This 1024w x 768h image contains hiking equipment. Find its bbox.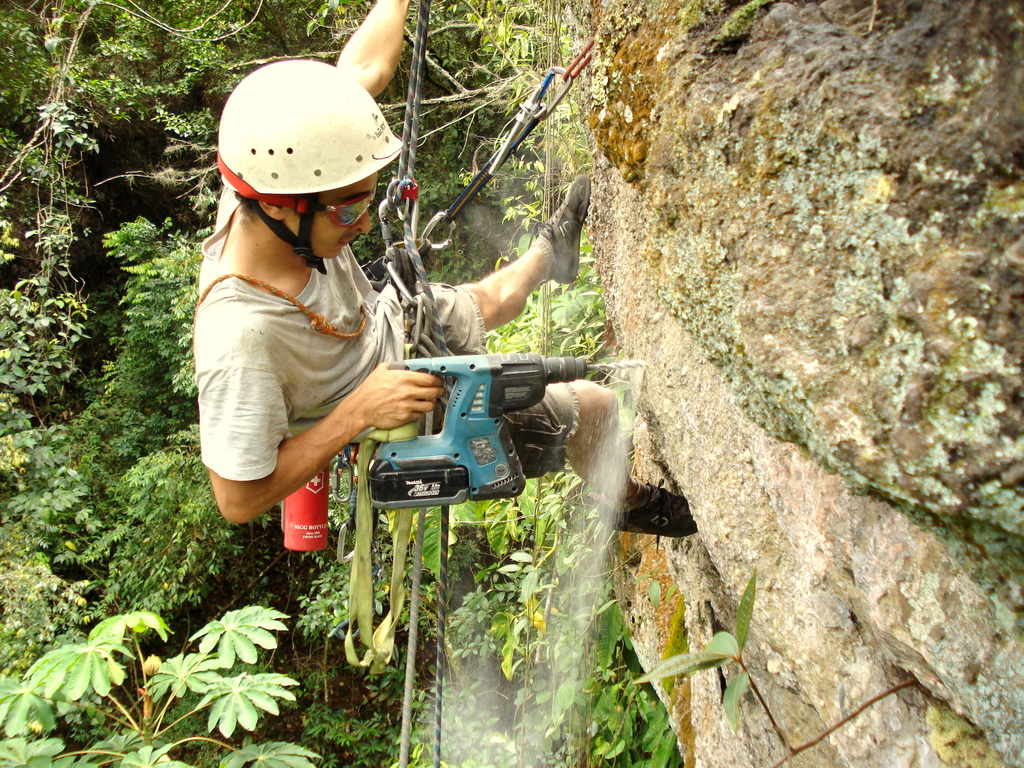
[left=330, top=45, right=593, bottom=569].
